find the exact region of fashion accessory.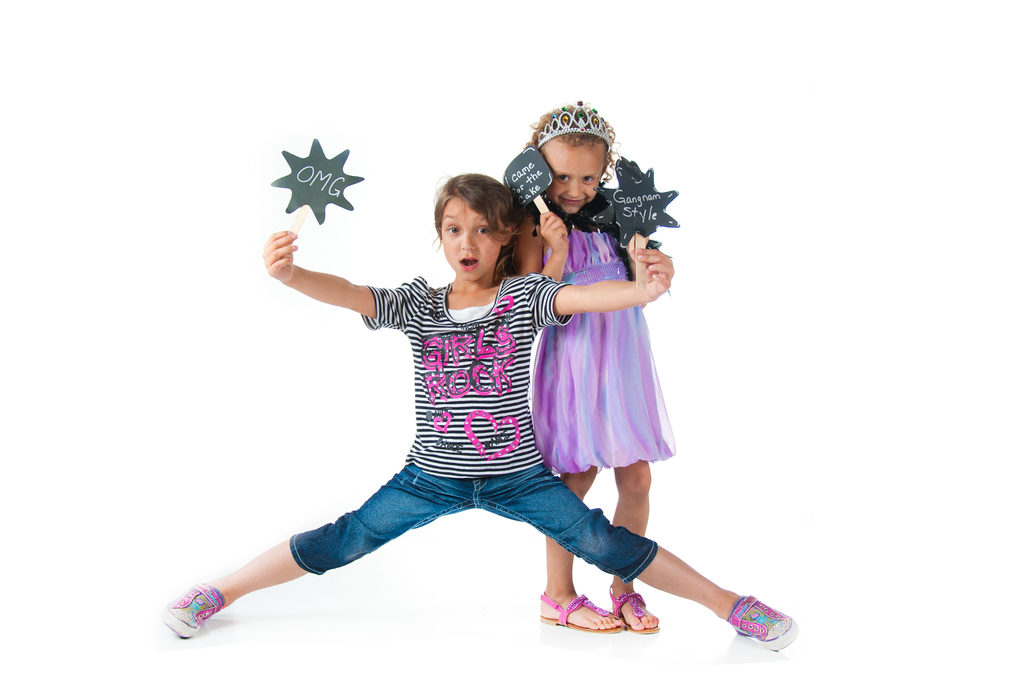
Exact region: 531 99 617 150.
